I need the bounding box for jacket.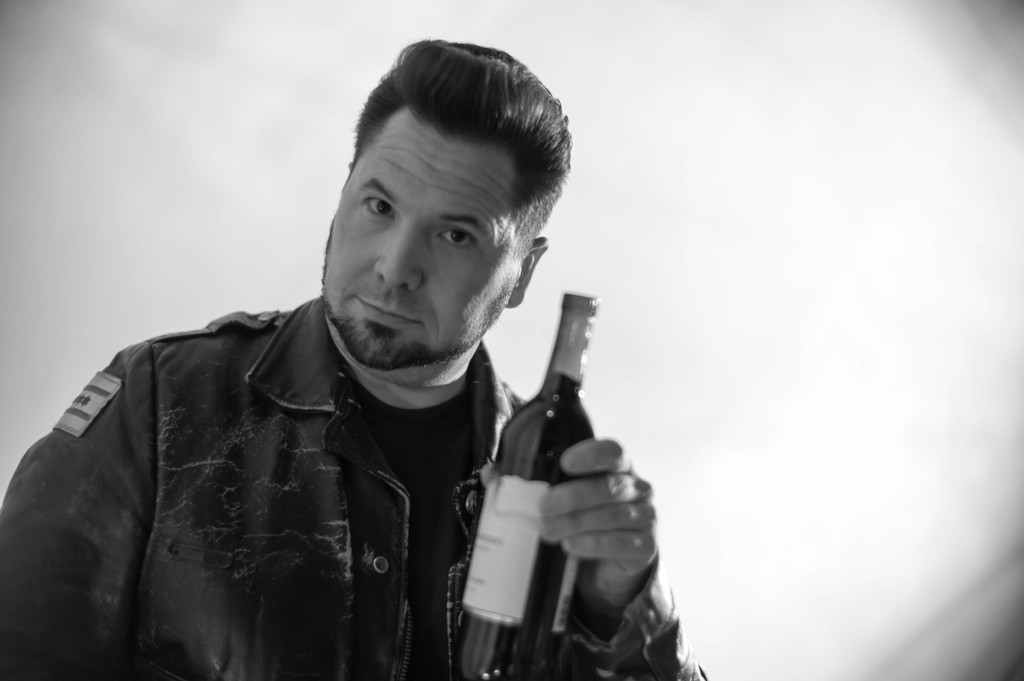
Here it is: bbox=[5, 280, 601, 680].
